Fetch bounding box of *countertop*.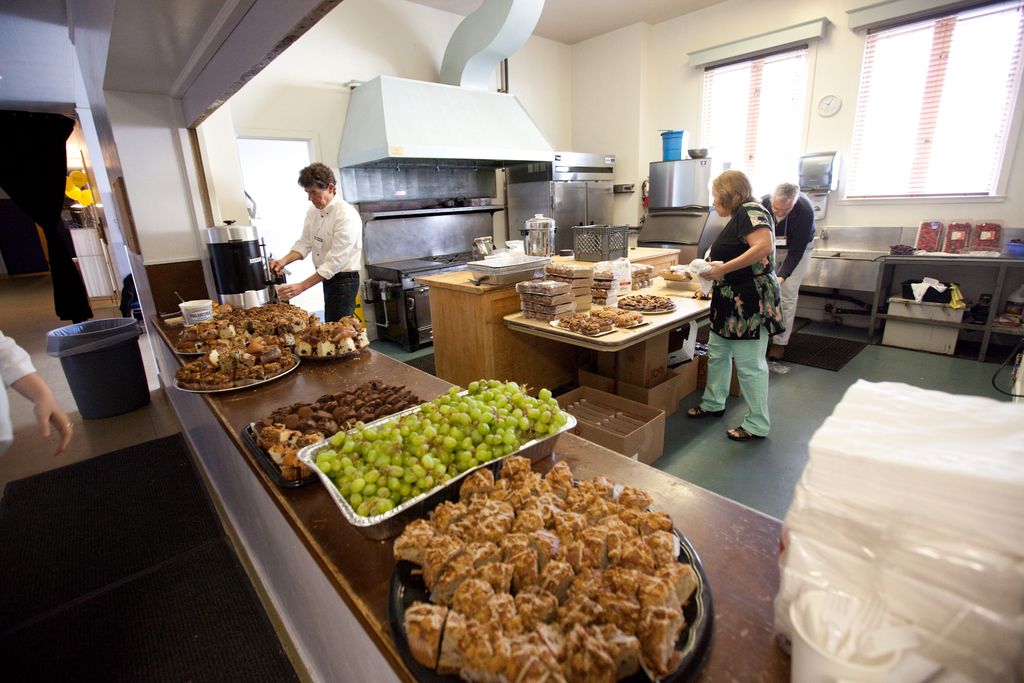
Bbox: region(148, 318, 791, 682).
